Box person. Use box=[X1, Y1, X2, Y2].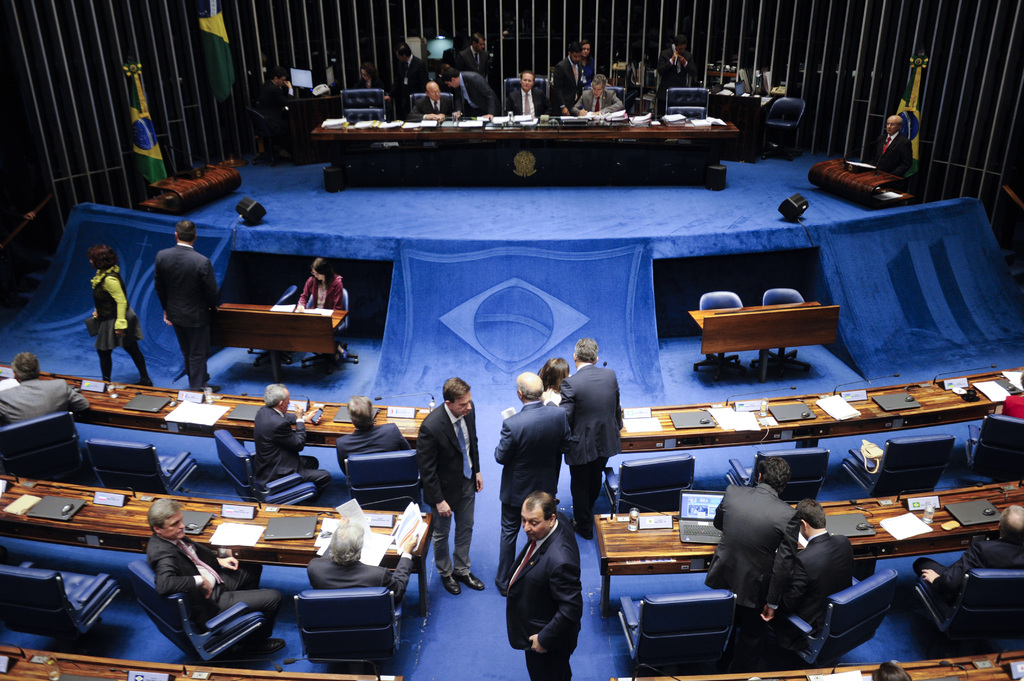
box=[535, 355, 568, 412].
